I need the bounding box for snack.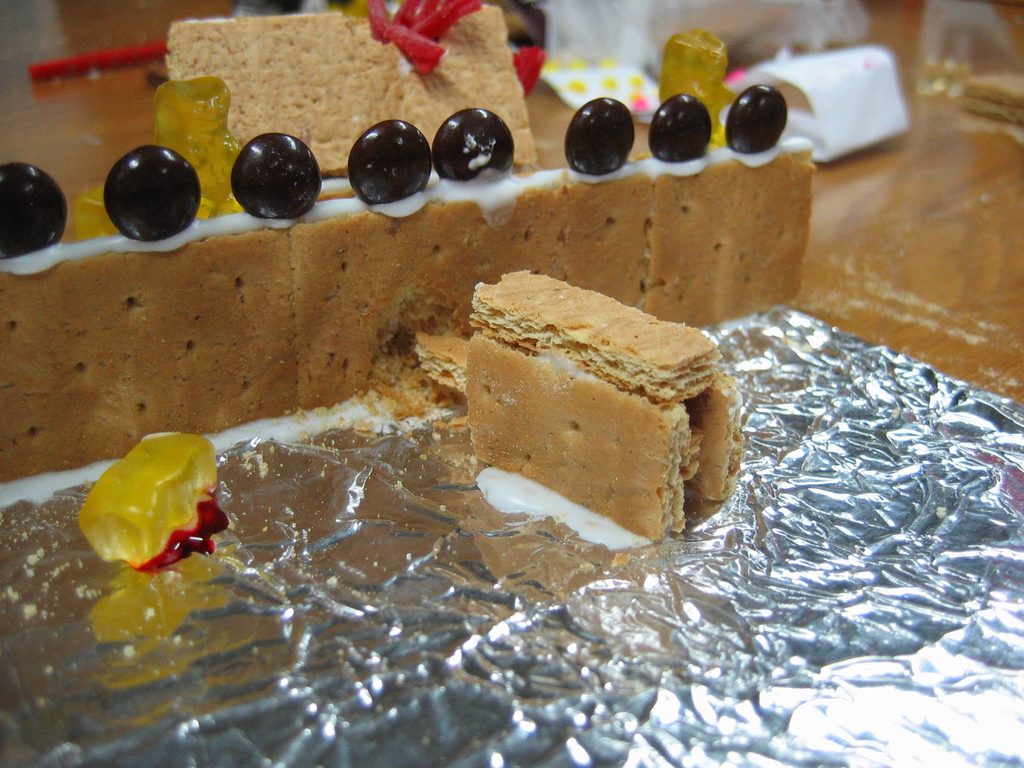
Here it is: rect(0, 209, 298, 490).
